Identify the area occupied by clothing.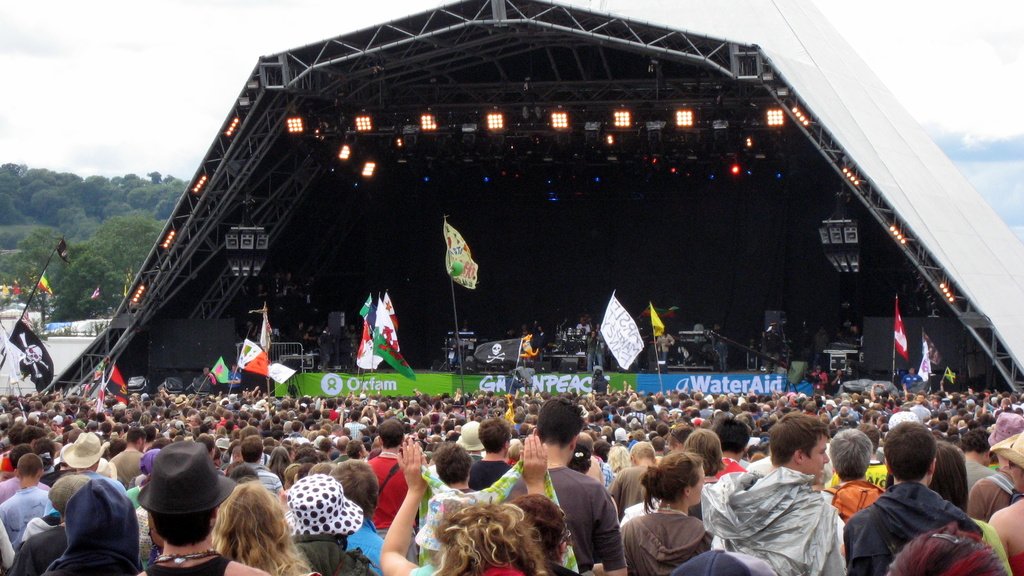
Area: 954:456:991:506.
